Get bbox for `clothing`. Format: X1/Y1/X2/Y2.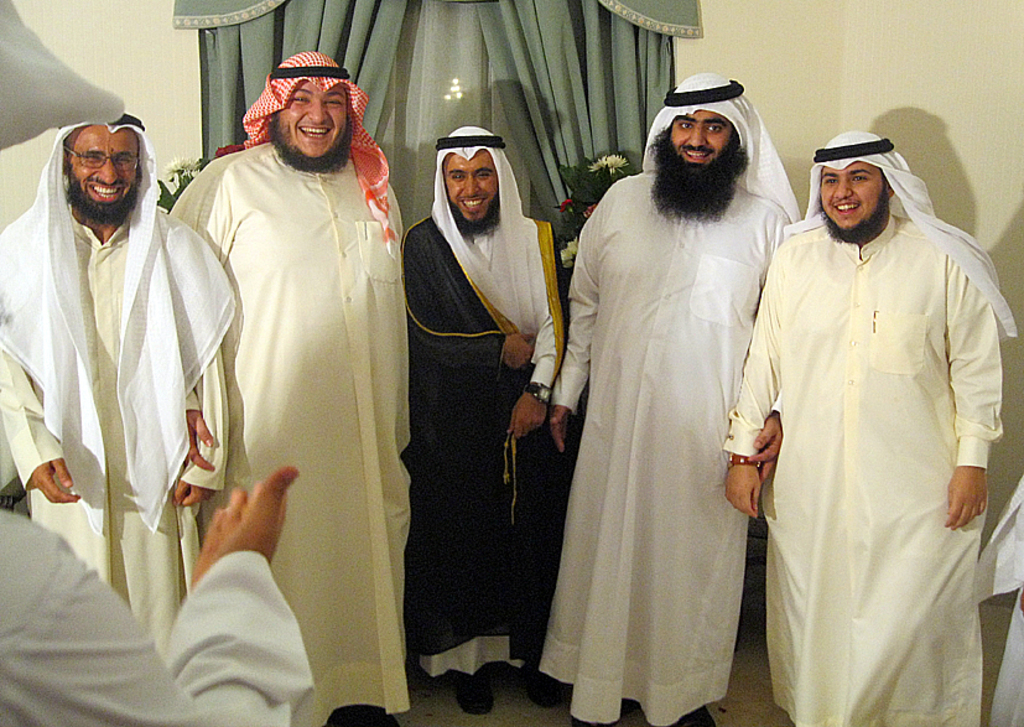
727/207/1005/723.
